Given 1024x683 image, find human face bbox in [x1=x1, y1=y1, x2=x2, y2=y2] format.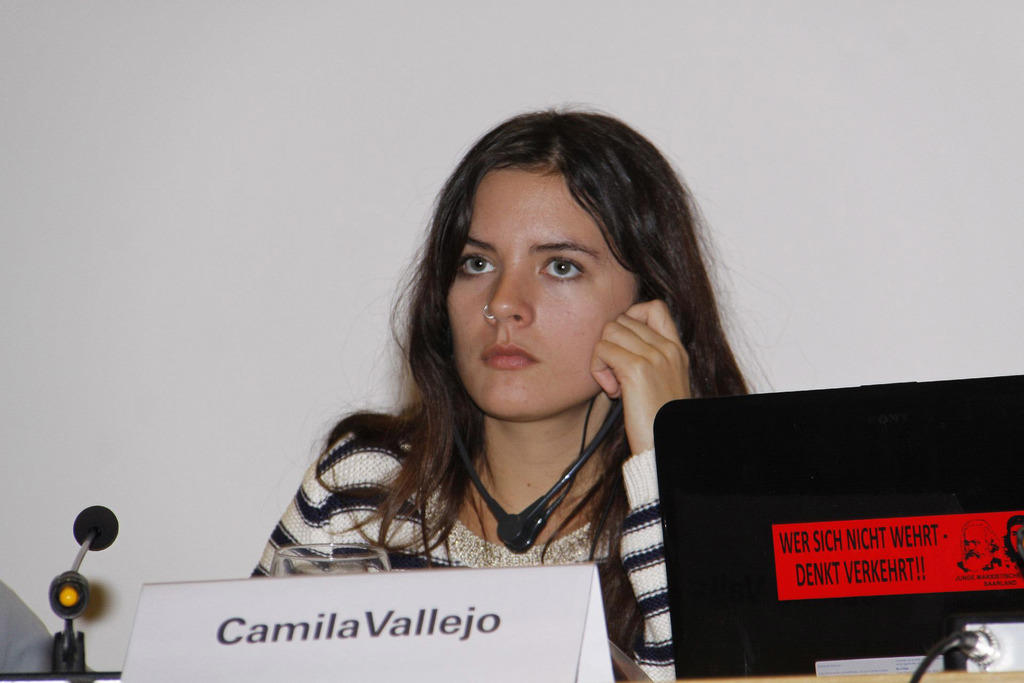
[x1=963, y1=528, x2=991, y2=557].
